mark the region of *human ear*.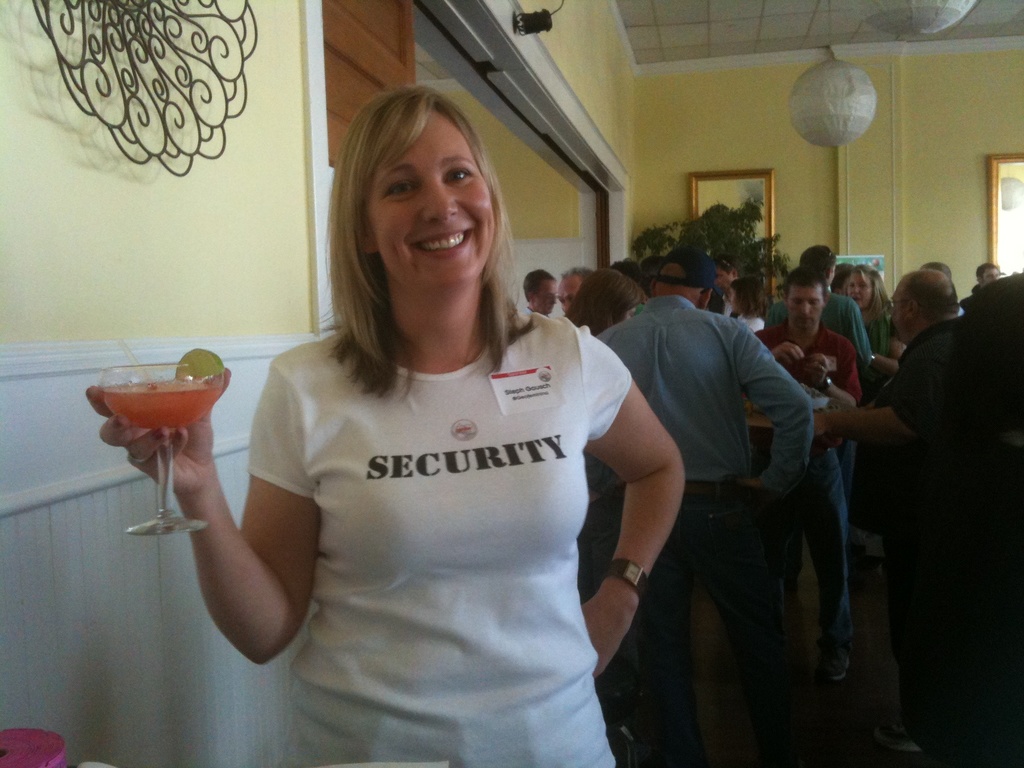
Region: left=701, top=287, right=712, bottom=311.
